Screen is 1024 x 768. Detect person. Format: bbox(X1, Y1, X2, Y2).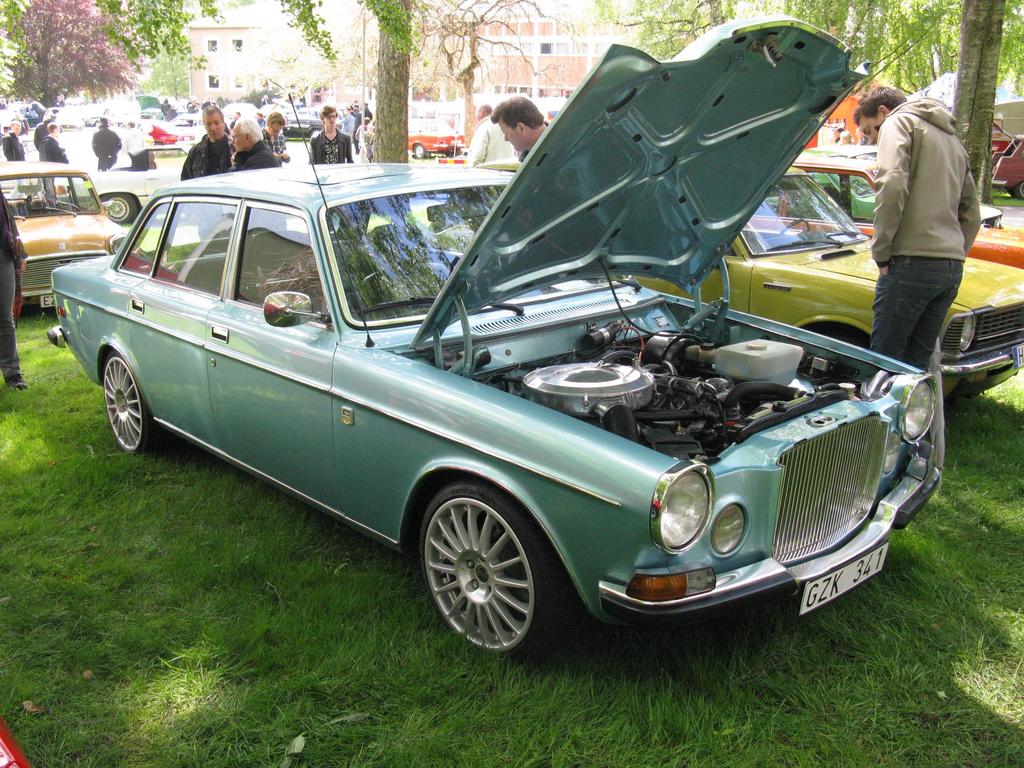
bbox(356, 114, 386, 165).
